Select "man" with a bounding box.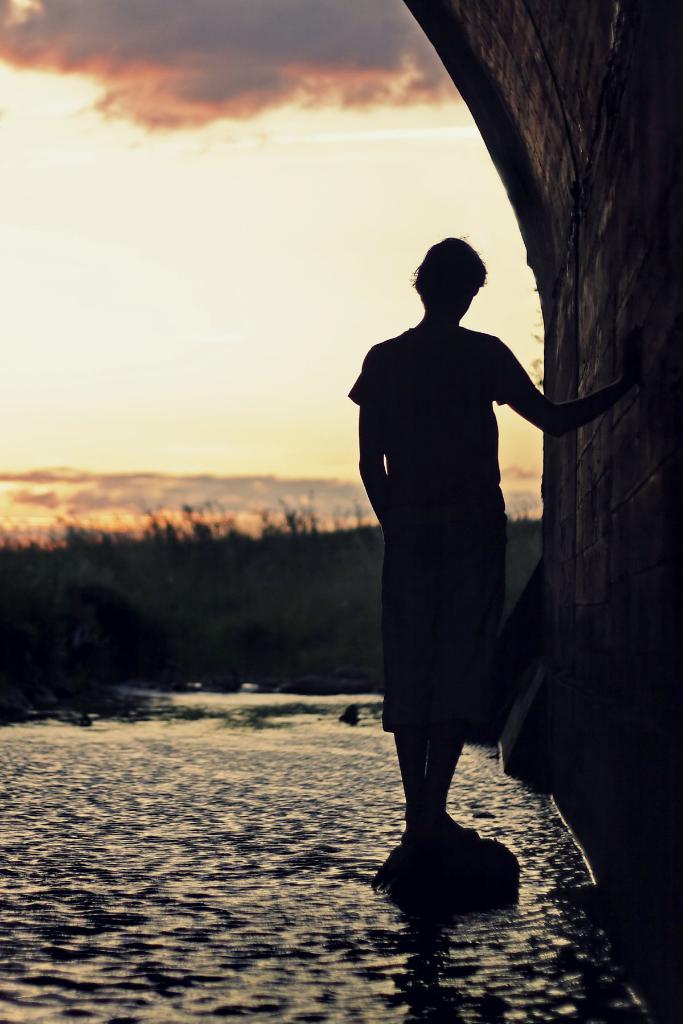
[343, 243, 602, 877].
